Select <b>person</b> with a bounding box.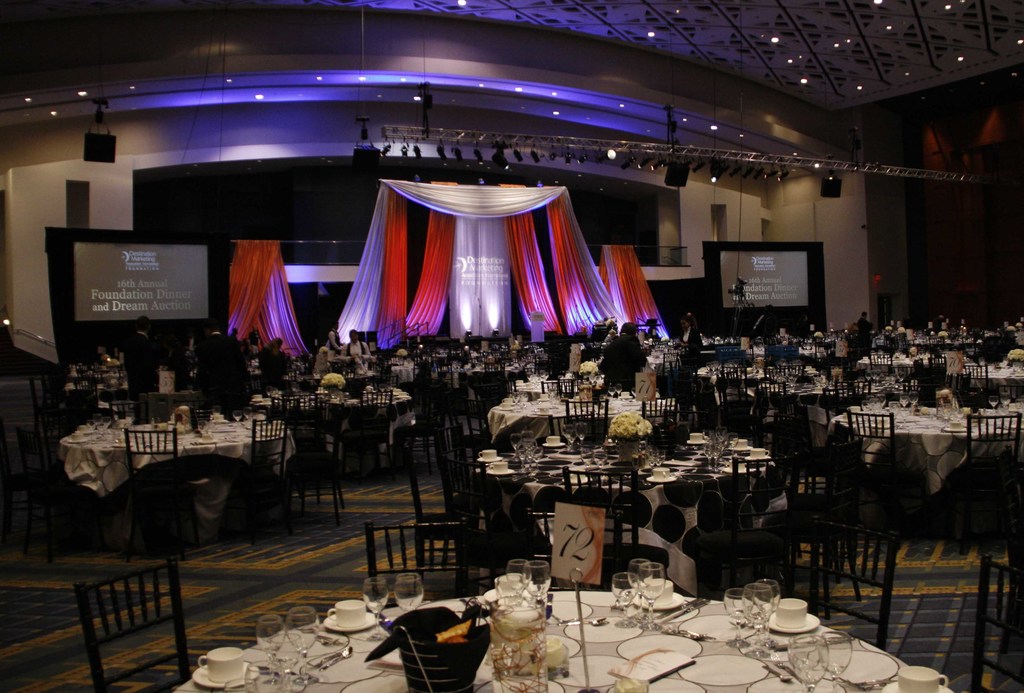
[left=198, top=316, right=237, bottom=425].
